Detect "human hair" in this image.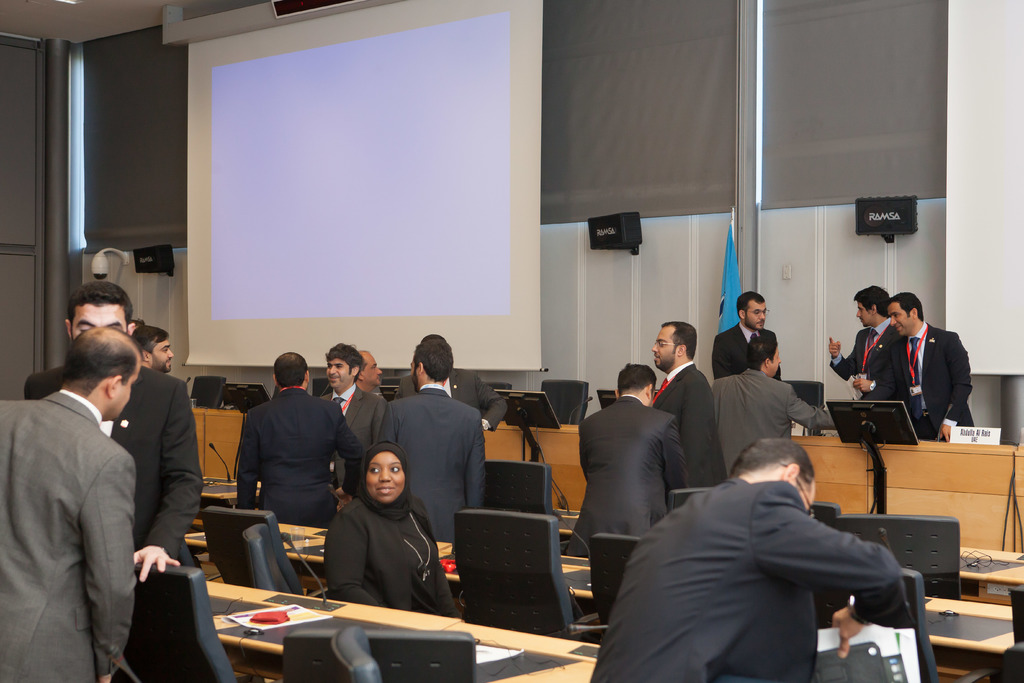
Detection: x1=736 y1=291 x2=764 y2=318.
